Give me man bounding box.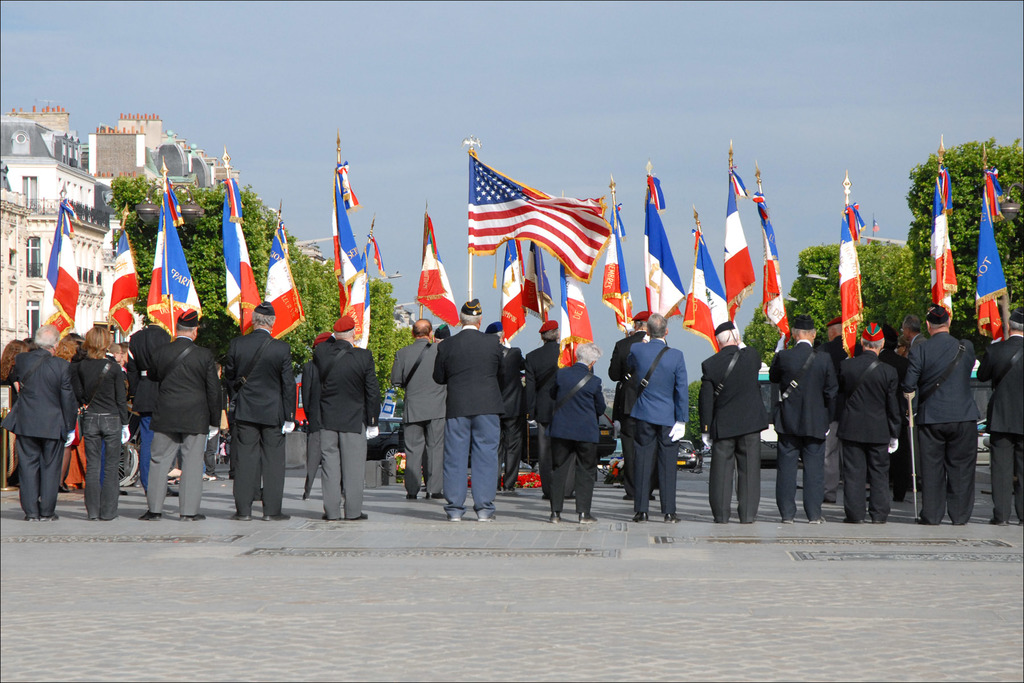
box=[863, 323, 917, 502].
